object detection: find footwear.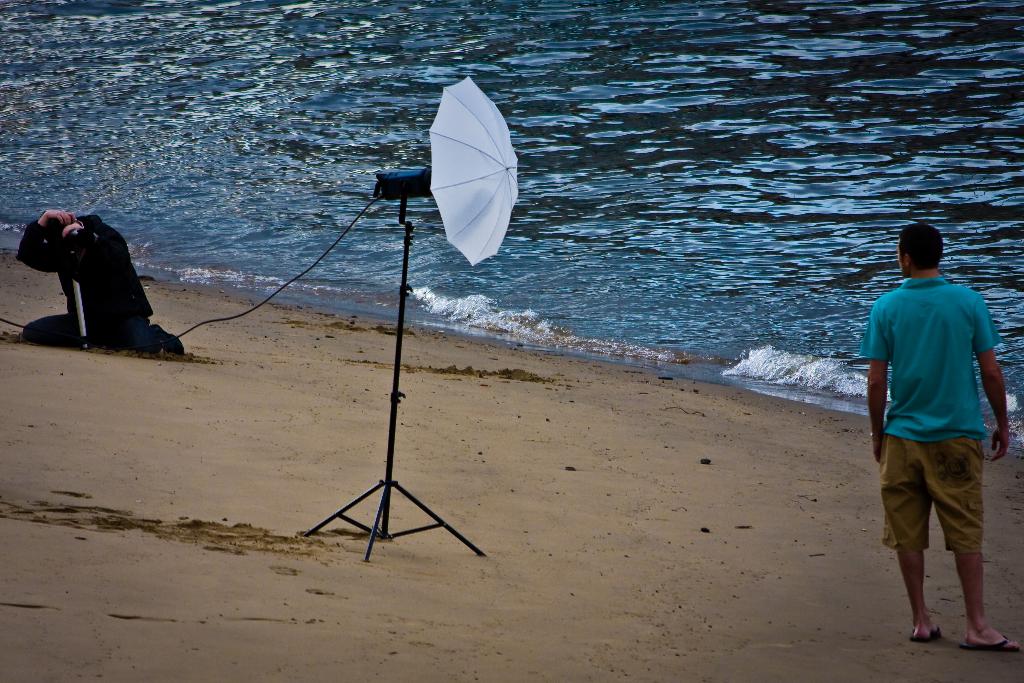
x1=147 y1=321 x2=184 y2=353.
